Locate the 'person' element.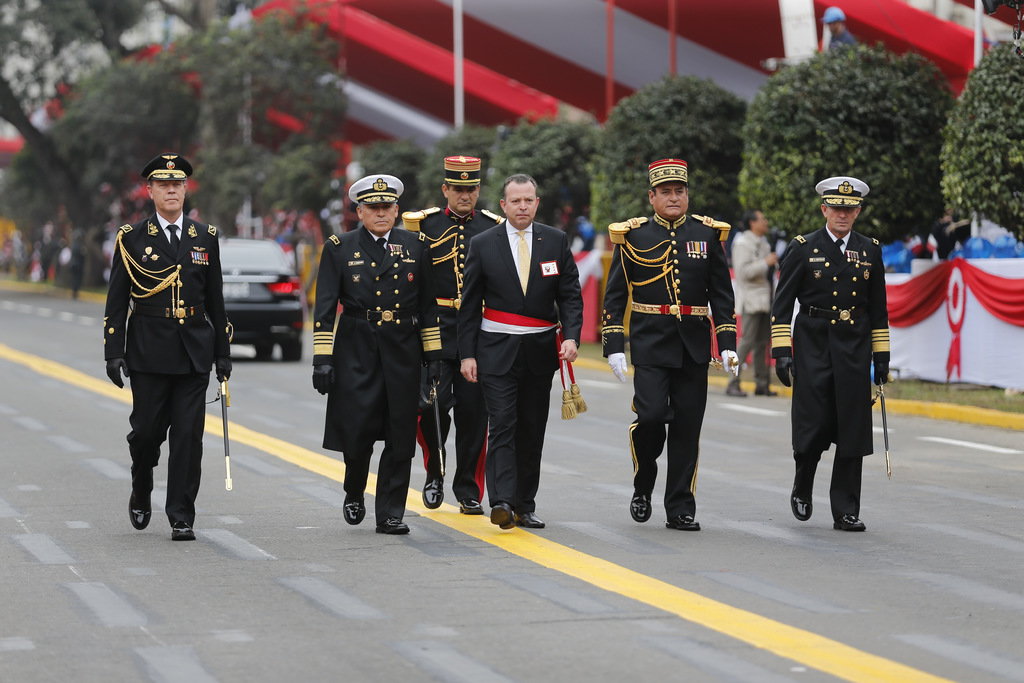
Element bbox: (x1=460, y1=174, x2=579, y2=529).
